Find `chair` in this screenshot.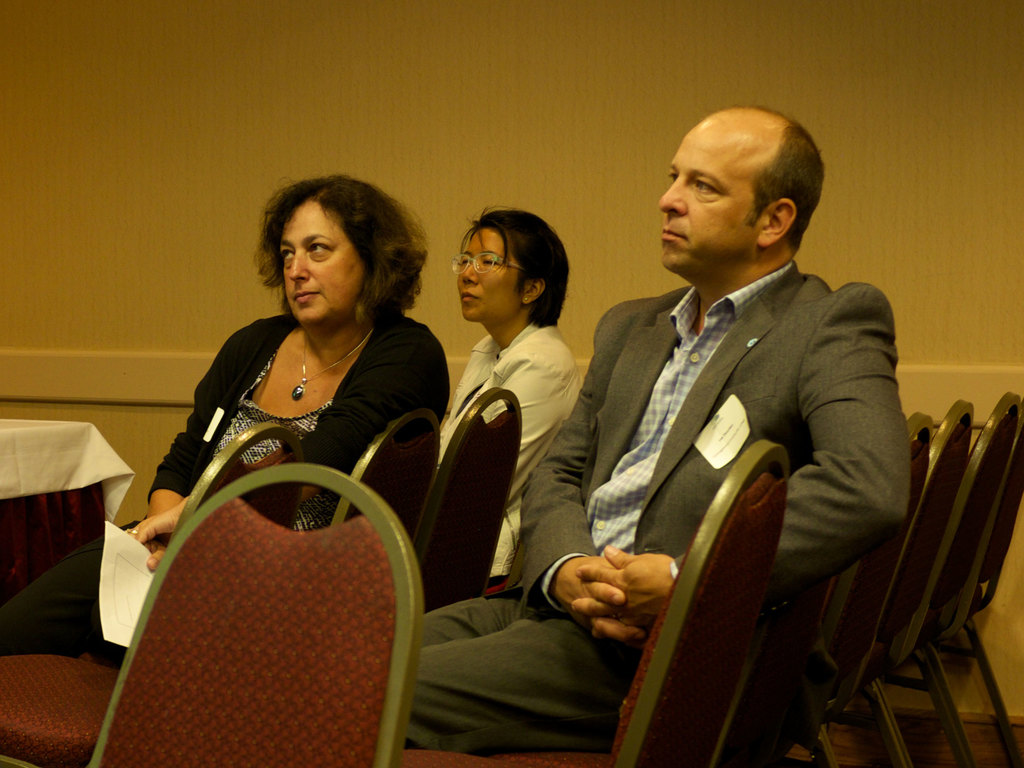
The bounding box for `chair` is (333, 410, 443, 556).
